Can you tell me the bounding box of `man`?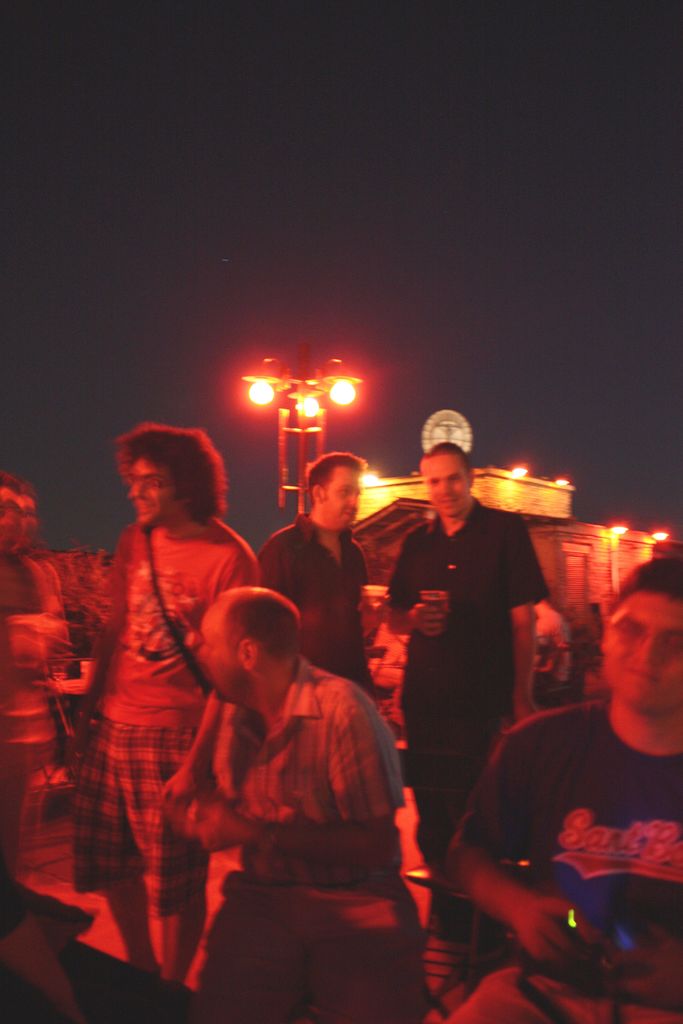
379,444,542,893.
